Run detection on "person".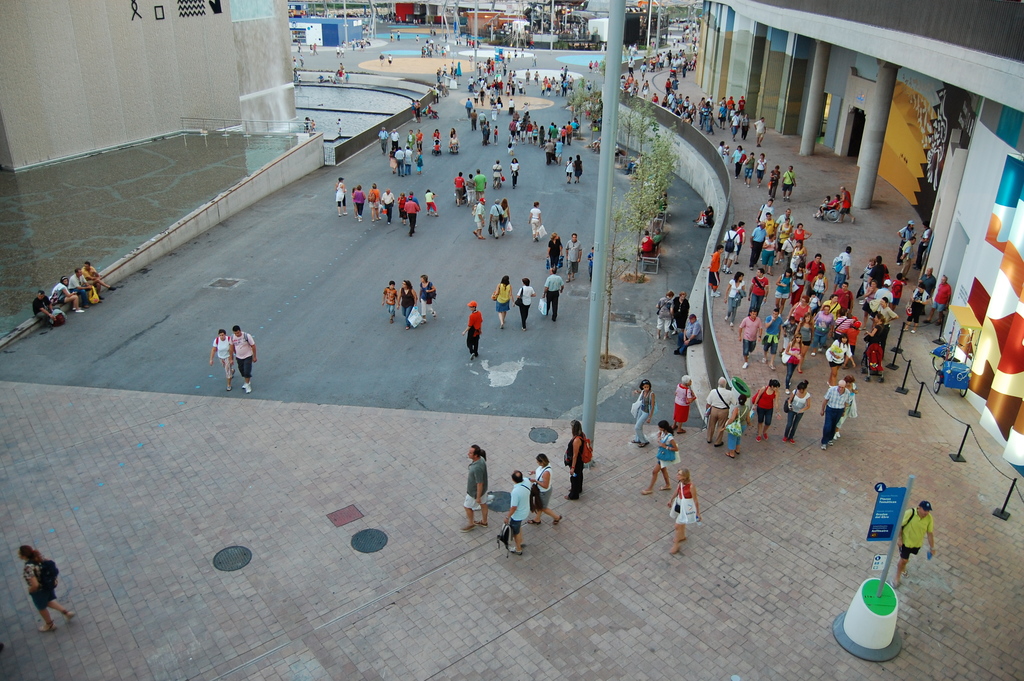
Result: 68 265 100 304.
